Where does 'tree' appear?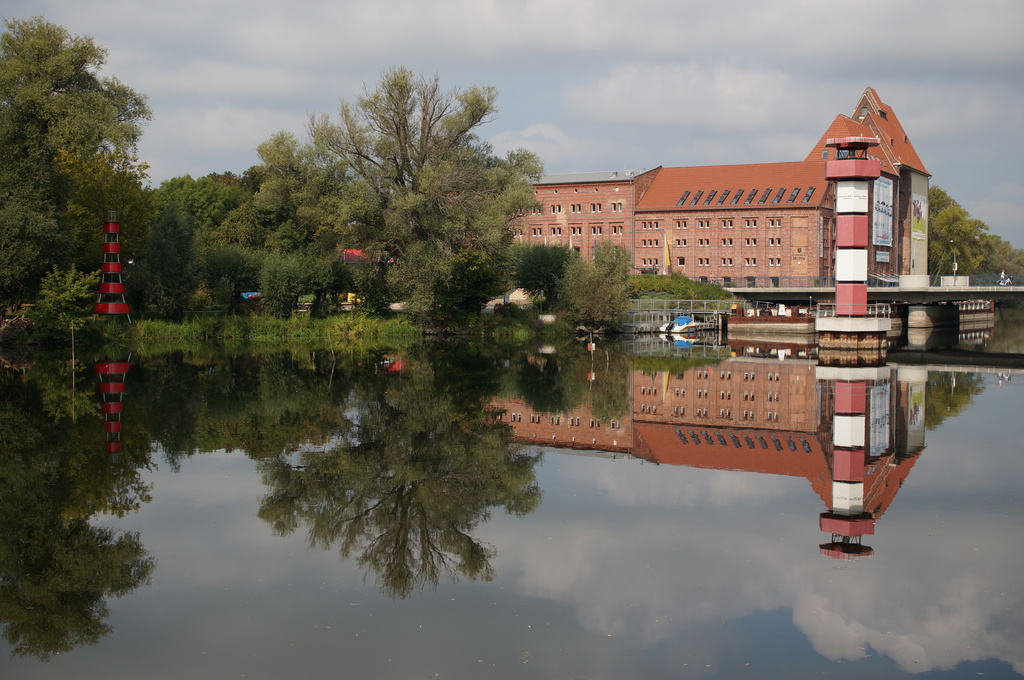
Appears at {"left": 12, "top": 30, "right": 163, "bottom": 339}.
